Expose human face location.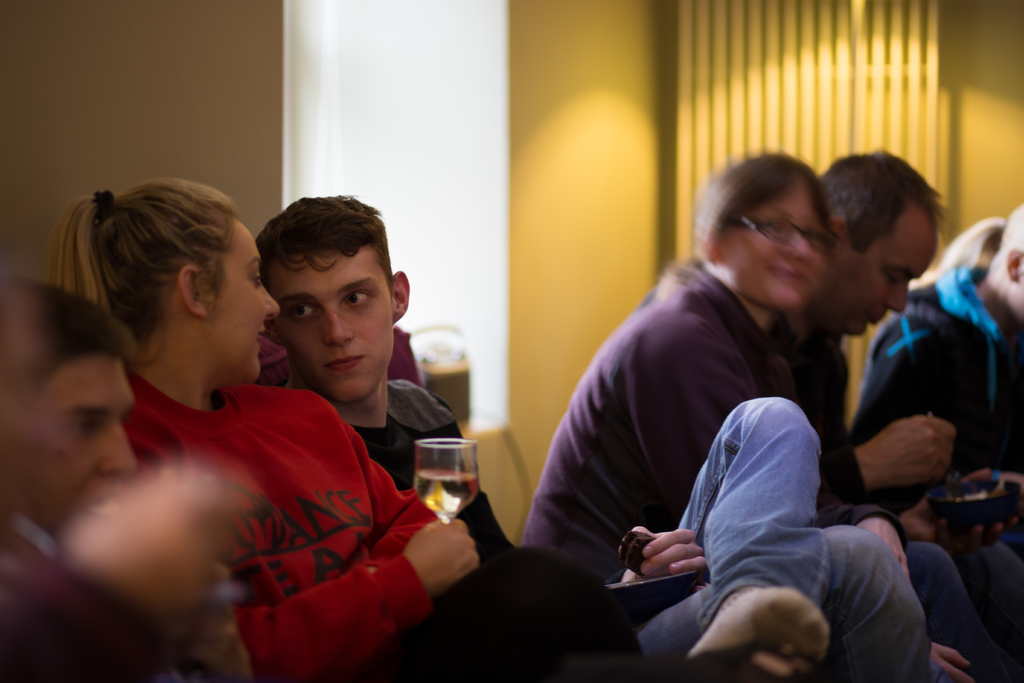
Exposed at <bbox>268, 247, 401, 404</bbox>.
